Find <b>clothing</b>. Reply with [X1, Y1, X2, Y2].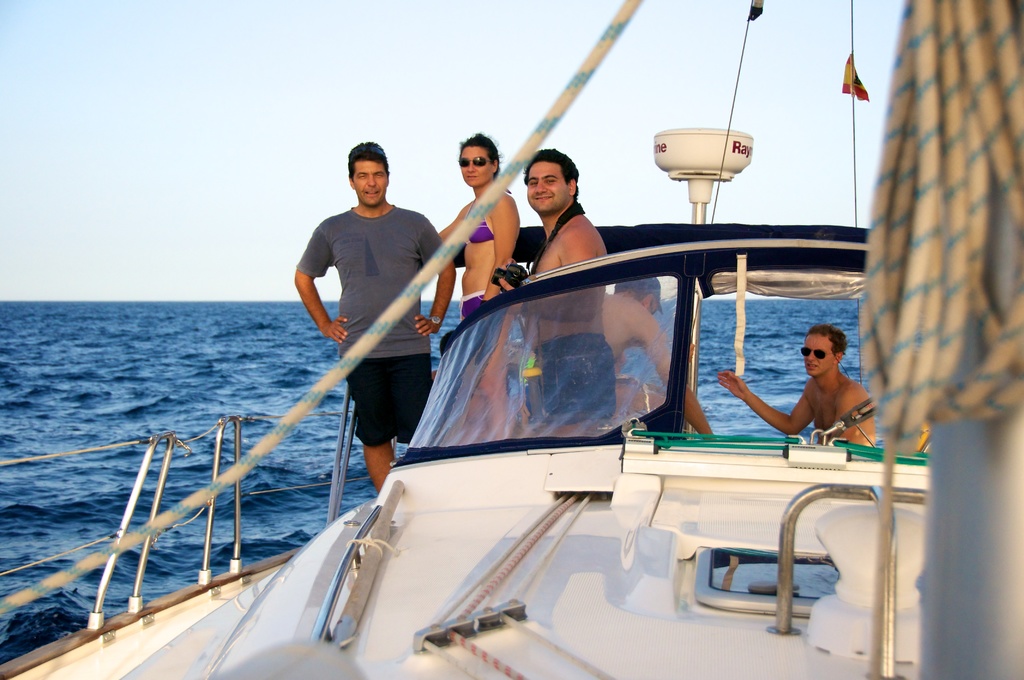
[459, 198, 493, 324].
